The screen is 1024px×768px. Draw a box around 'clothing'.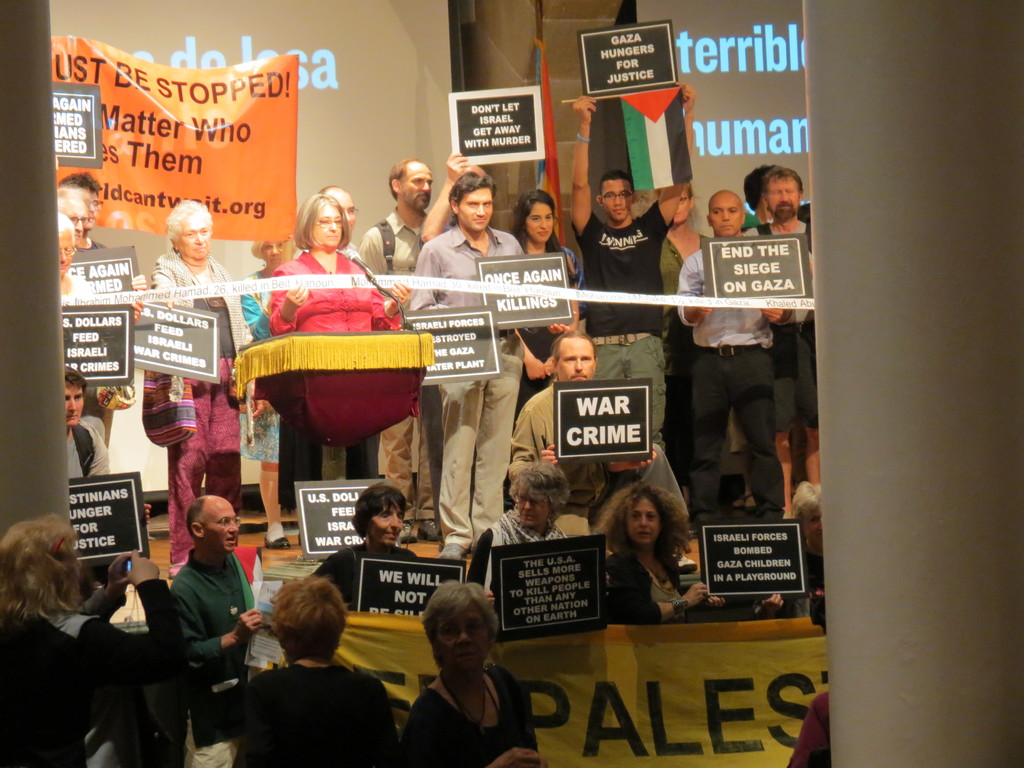
[x1=462, y1=511, x2=571, y2=602].
